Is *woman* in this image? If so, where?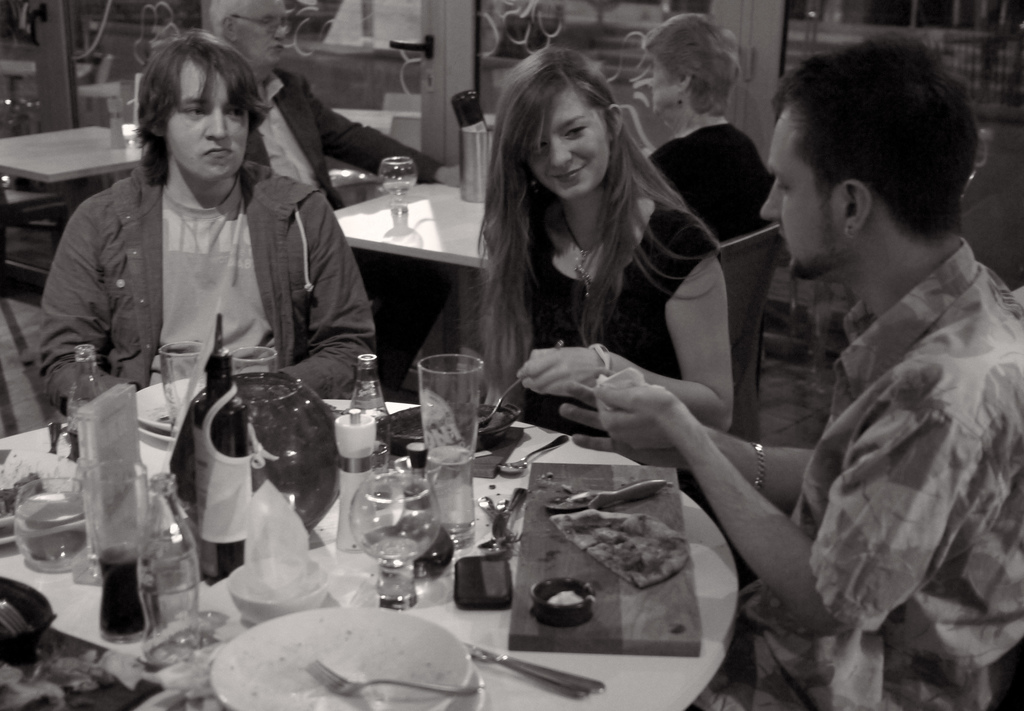
Yes, at x1=451, y1=53, x2=742, y2=498.
